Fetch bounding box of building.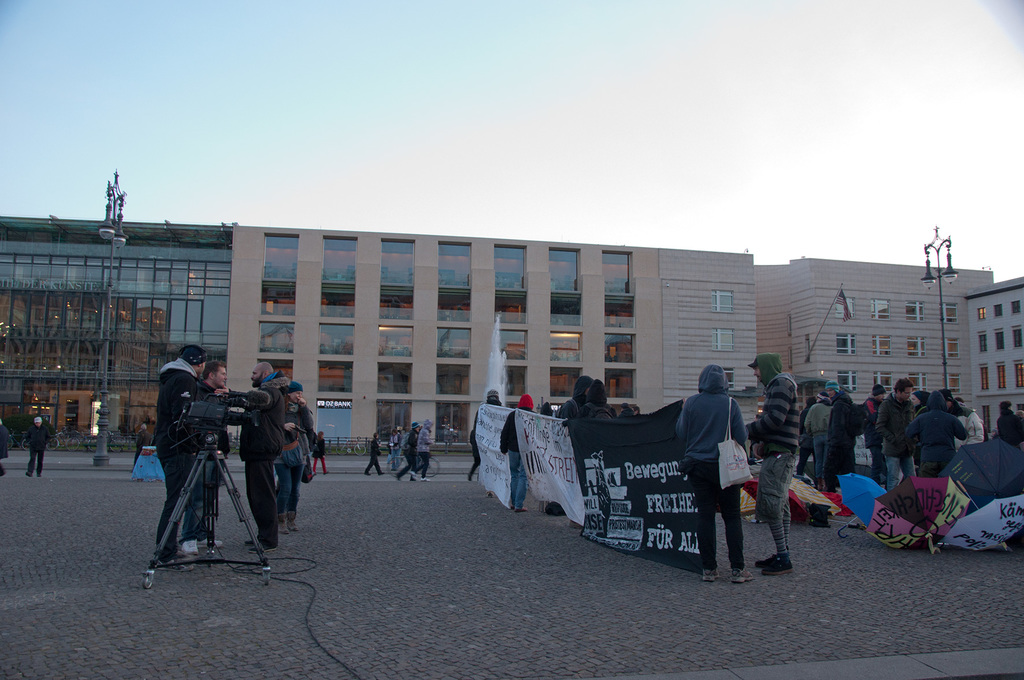
Bbox: 1,217,659,453.
